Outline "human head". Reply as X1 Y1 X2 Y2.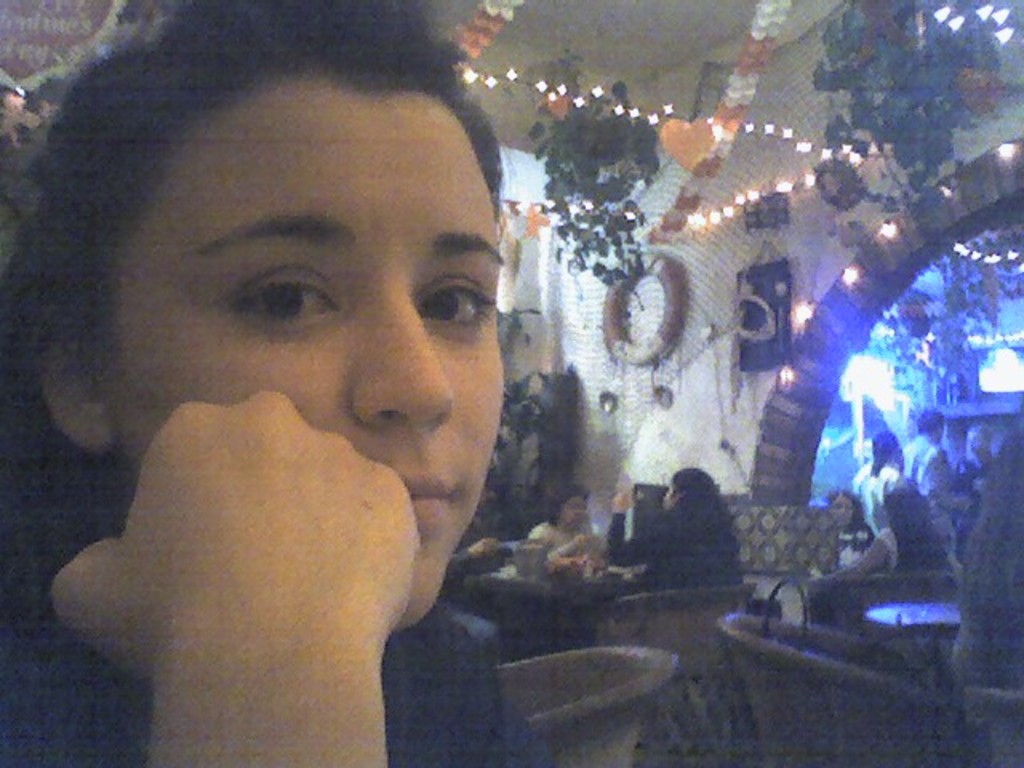
880 482 934 526.
